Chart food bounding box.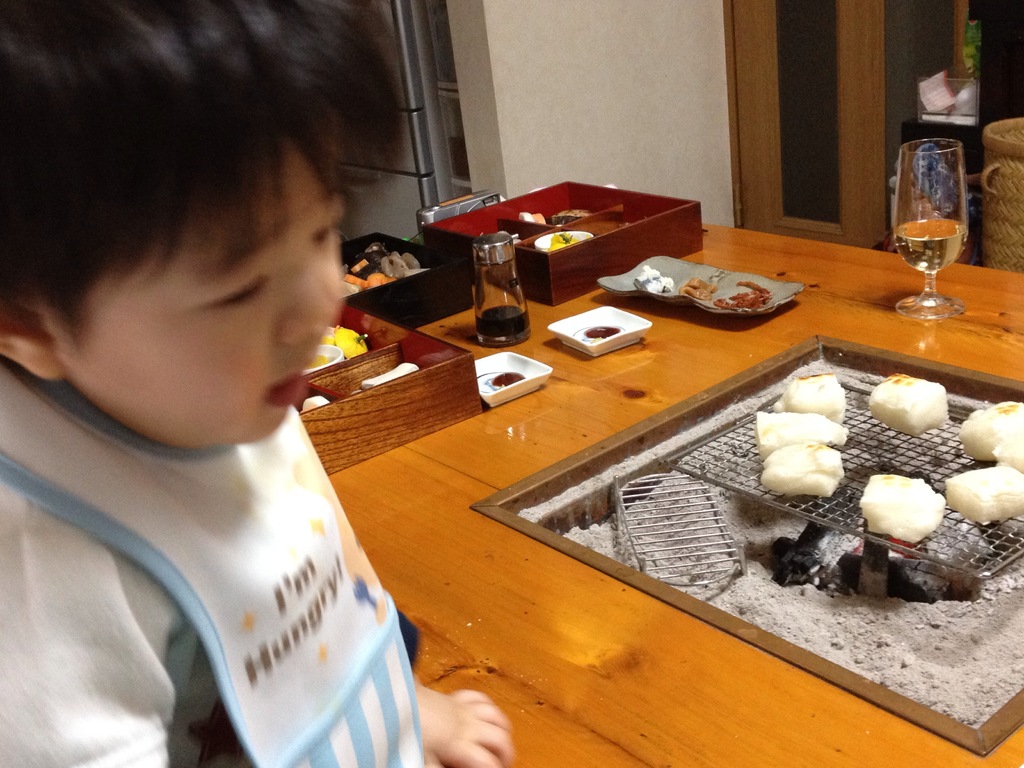
Charted: box(717, 280, 771, 310).
